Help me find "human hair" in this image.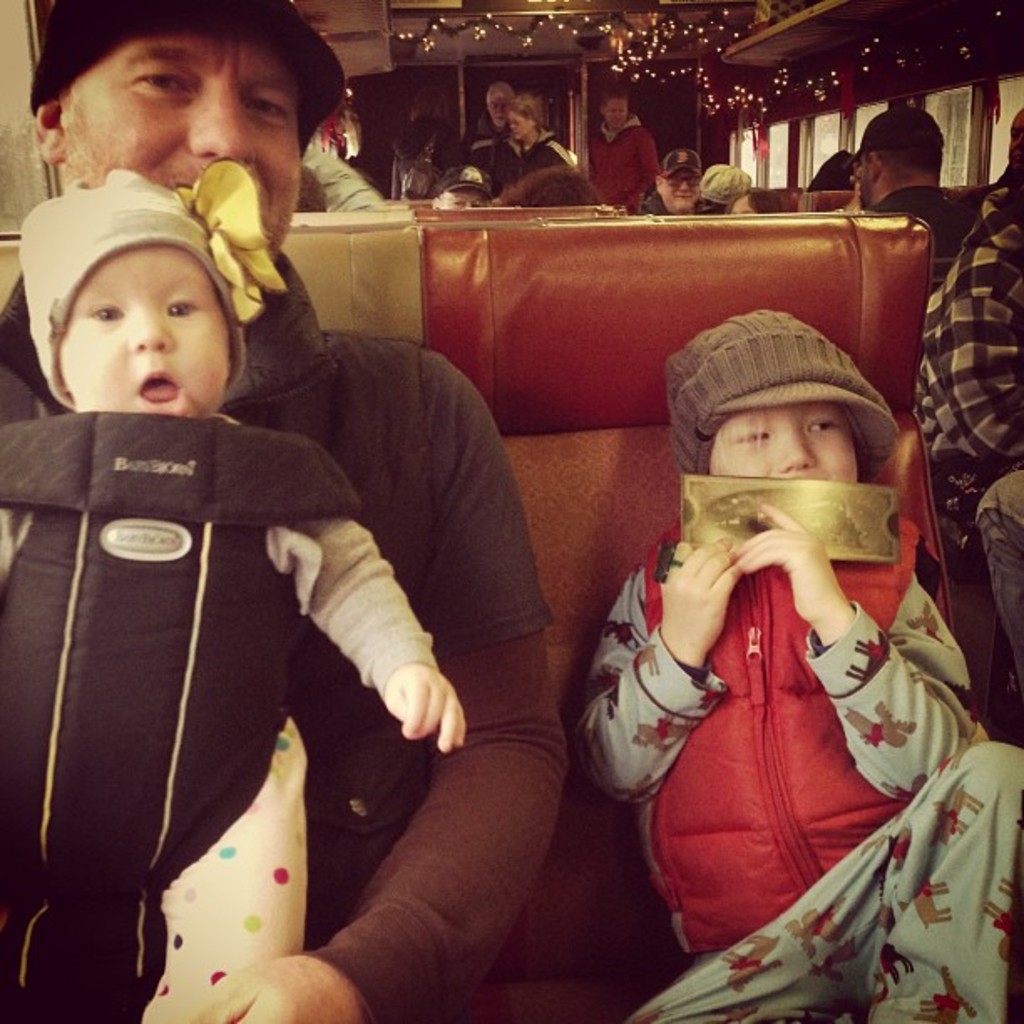
Found it: [left=726, top=186, right=786, bottom=209].
